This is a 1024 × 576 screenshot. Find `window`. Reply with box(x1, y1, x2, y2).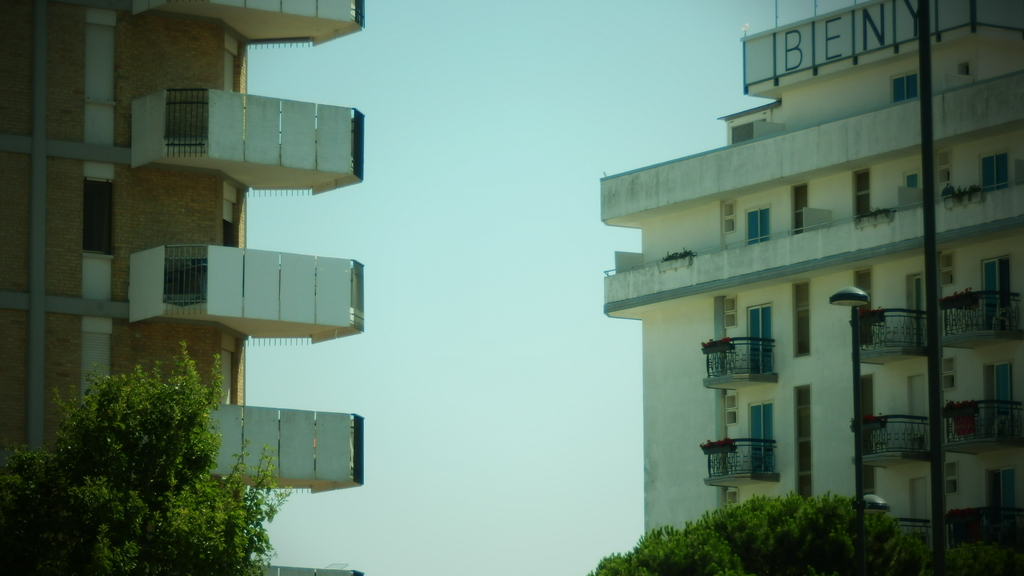
box(746, 301, 771, 377).
